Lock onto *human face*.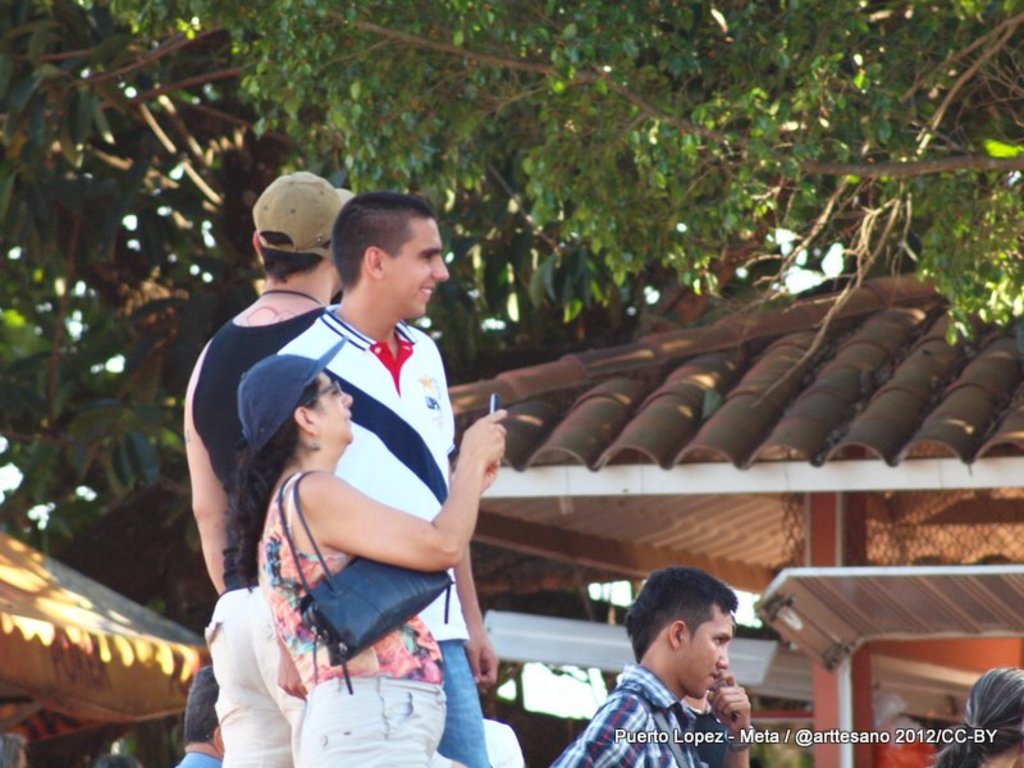
Locked: box=[307, 364, 360, 447].
